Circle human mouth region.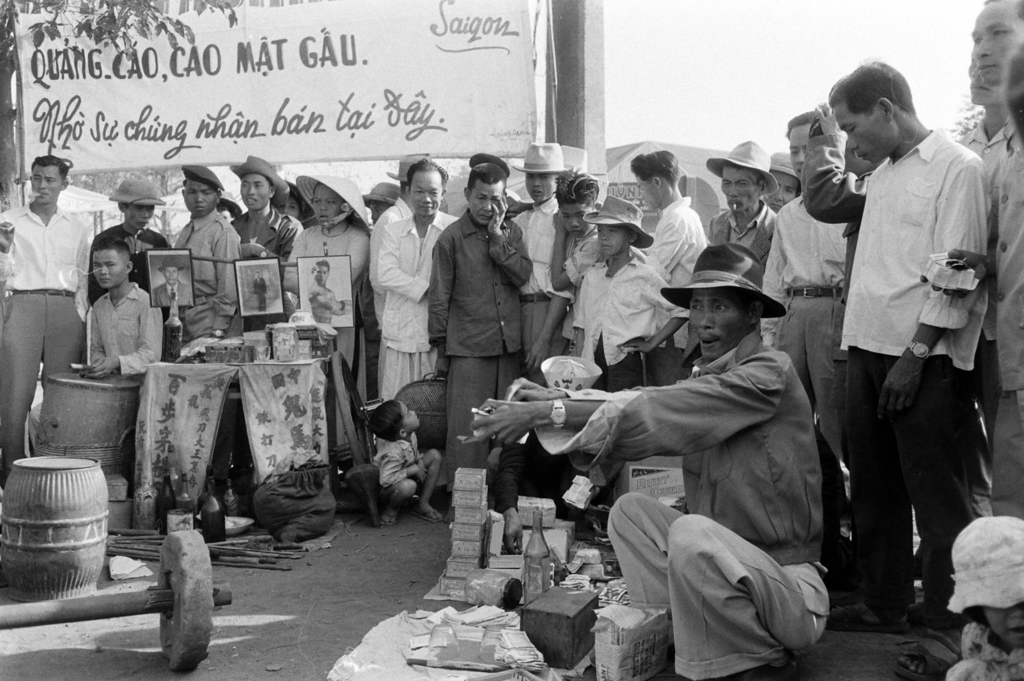
Region: 976:62:993:72.
